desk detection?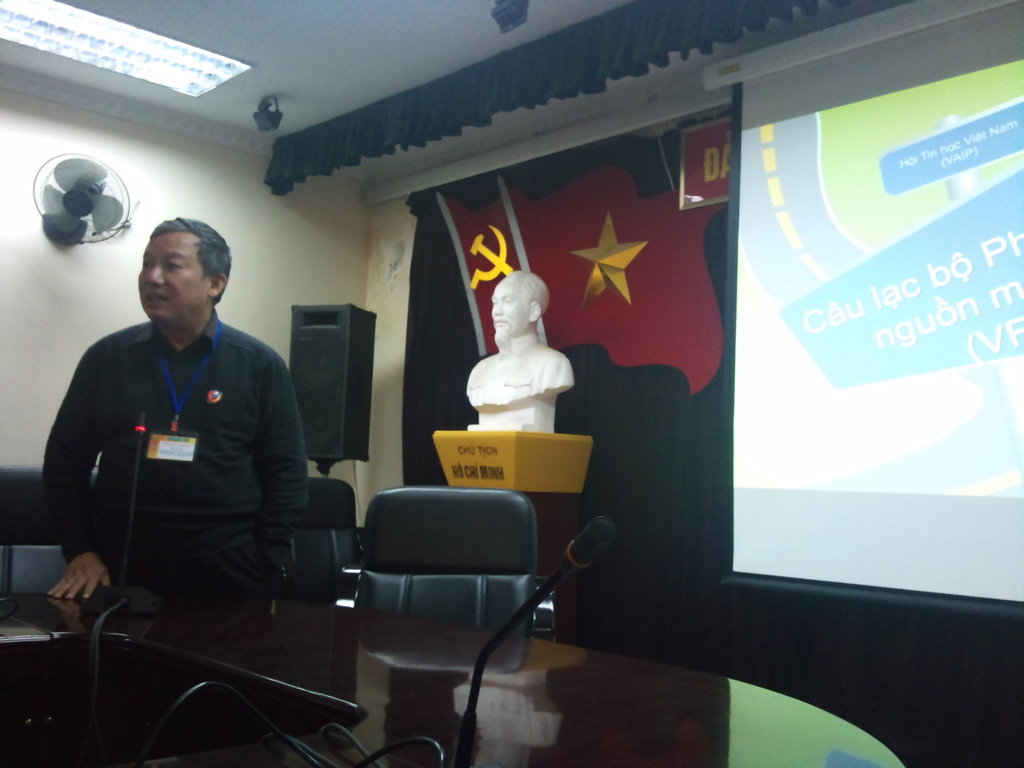
<box>0,591,904,767</box>
